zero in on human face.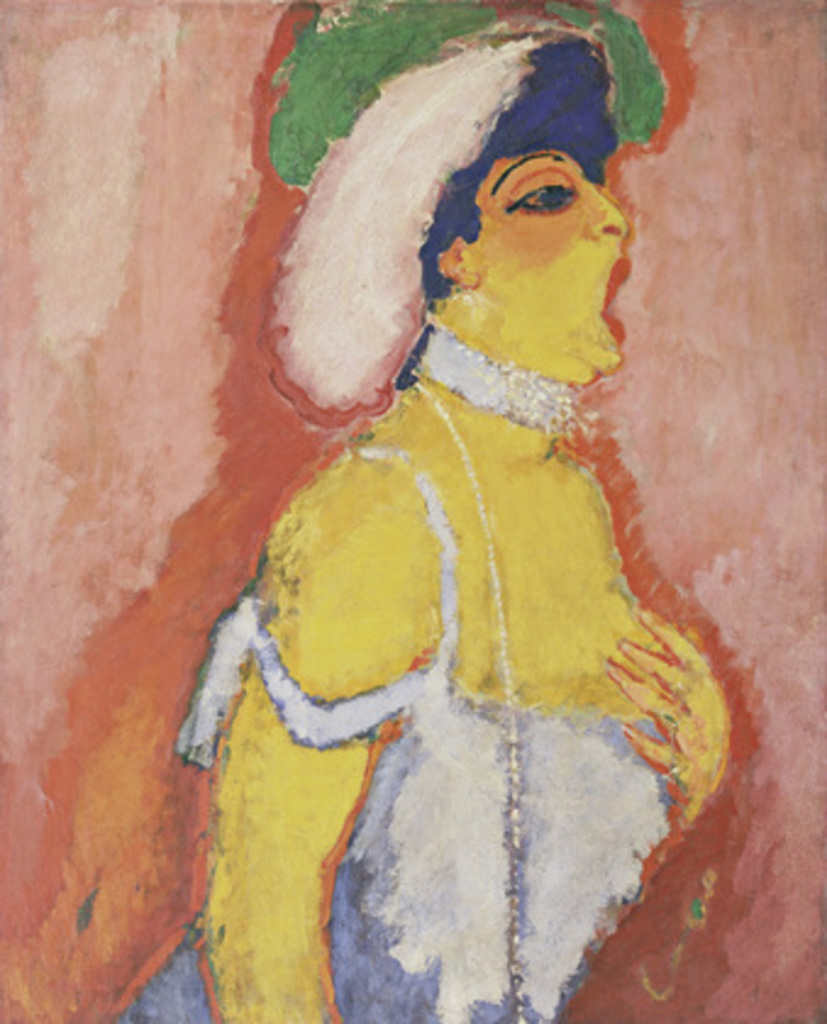
Zeroed in: box(417, 80, 639, 395).
